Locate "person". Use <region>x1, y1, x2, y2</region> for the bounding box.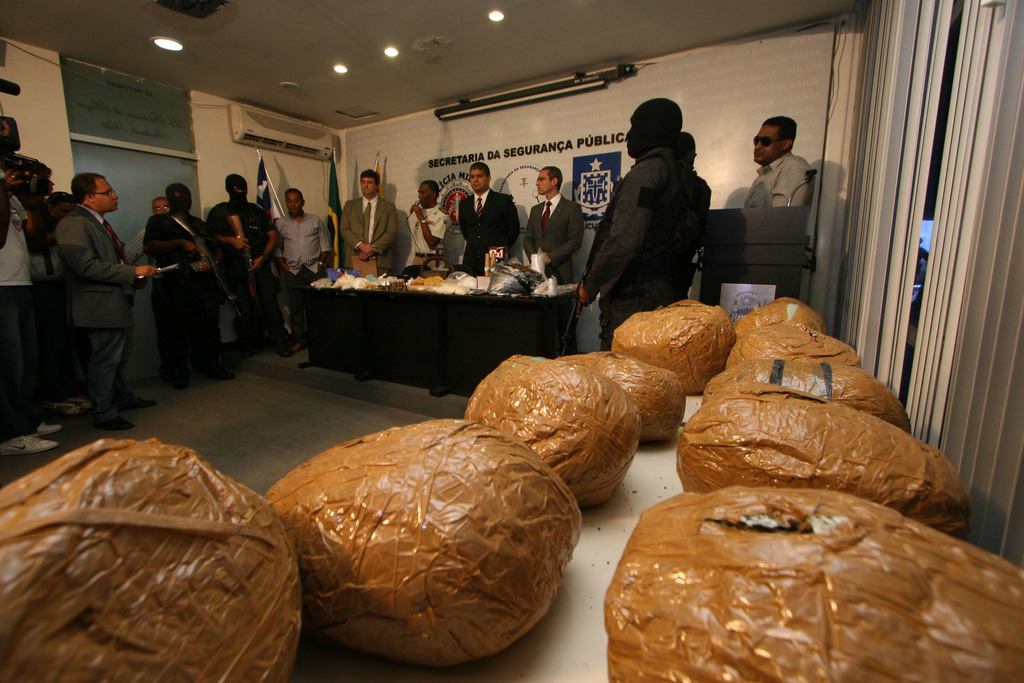
<region>269, 187, 332, 350</region>.
